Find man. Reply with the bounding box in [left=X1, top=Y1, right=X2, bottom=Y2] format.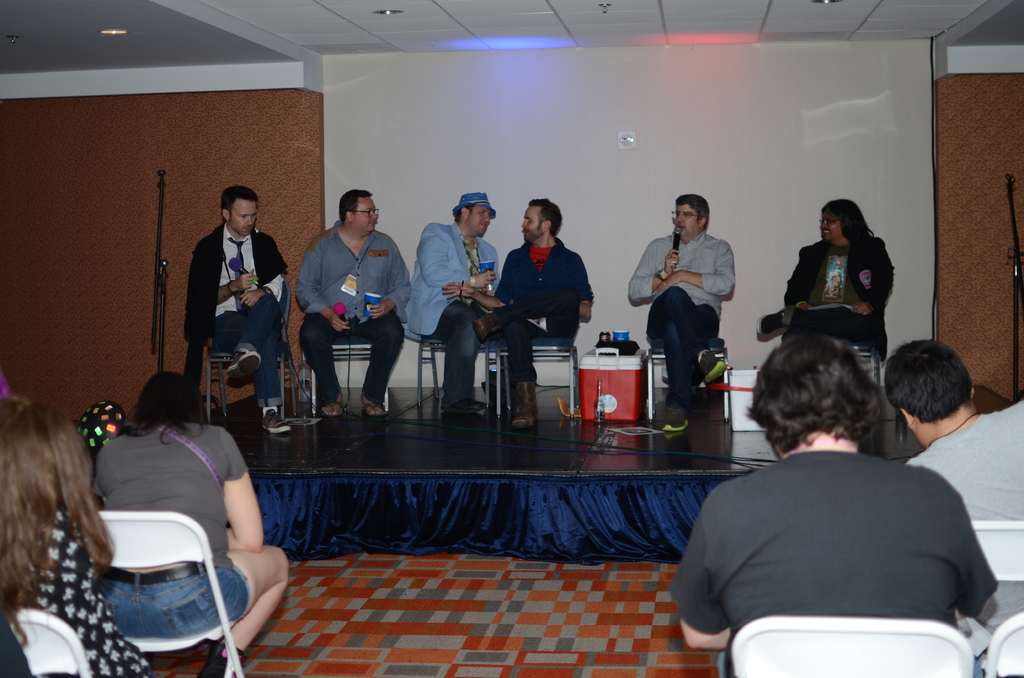
[left=184, top=186, right=298, bottom=435].
